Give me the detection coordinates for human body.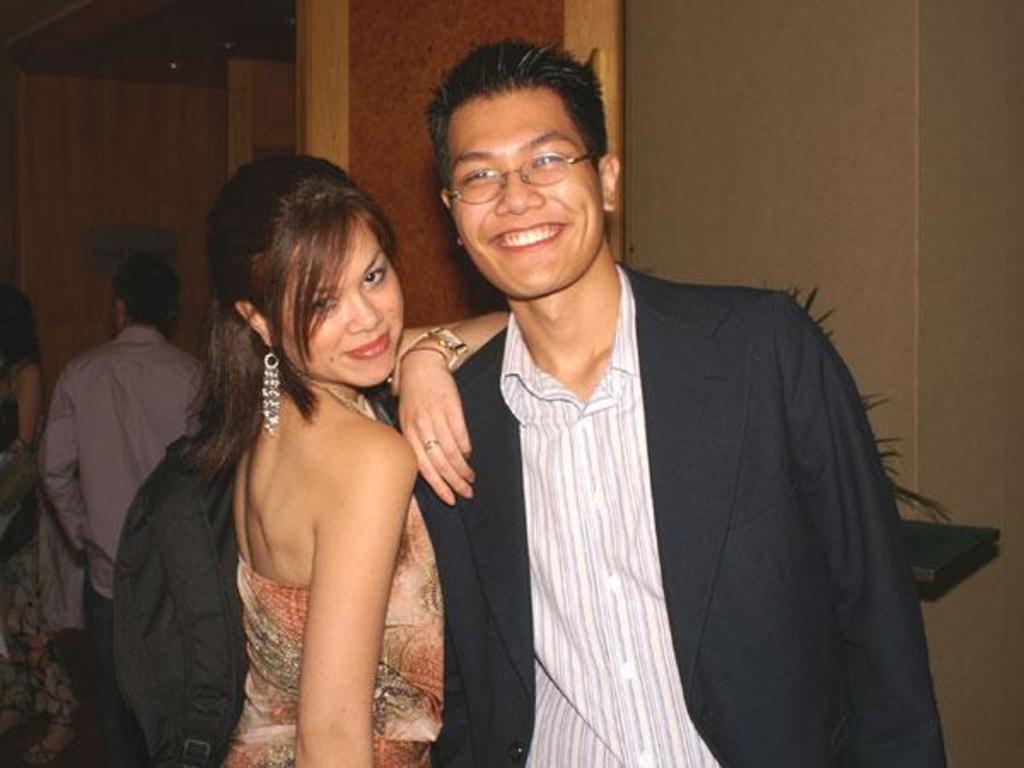
bbox=(430, 32, 947, 766).
